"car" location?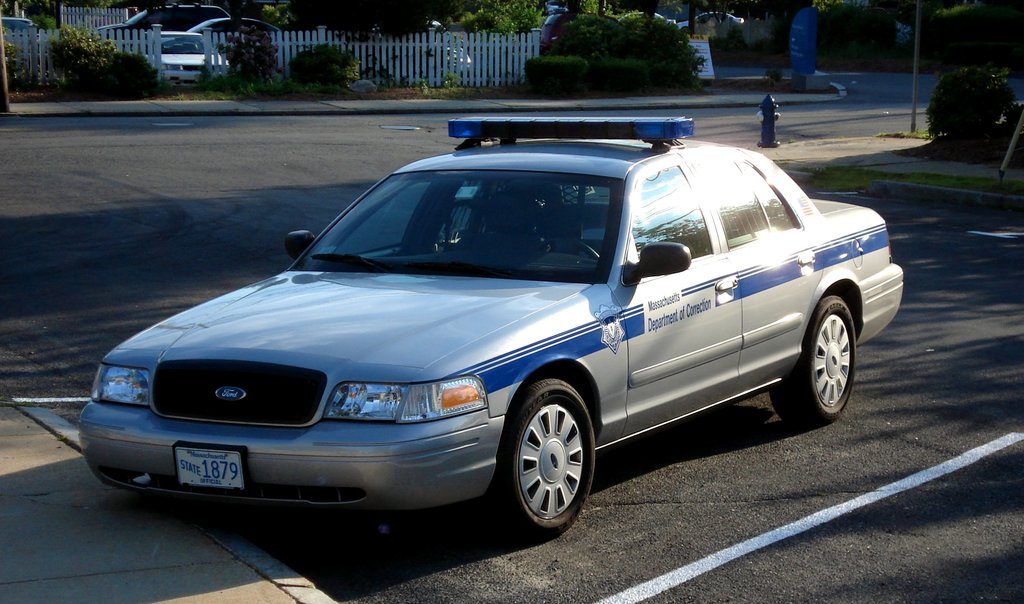
x1=76 y1=116 x2=913 y2=543
